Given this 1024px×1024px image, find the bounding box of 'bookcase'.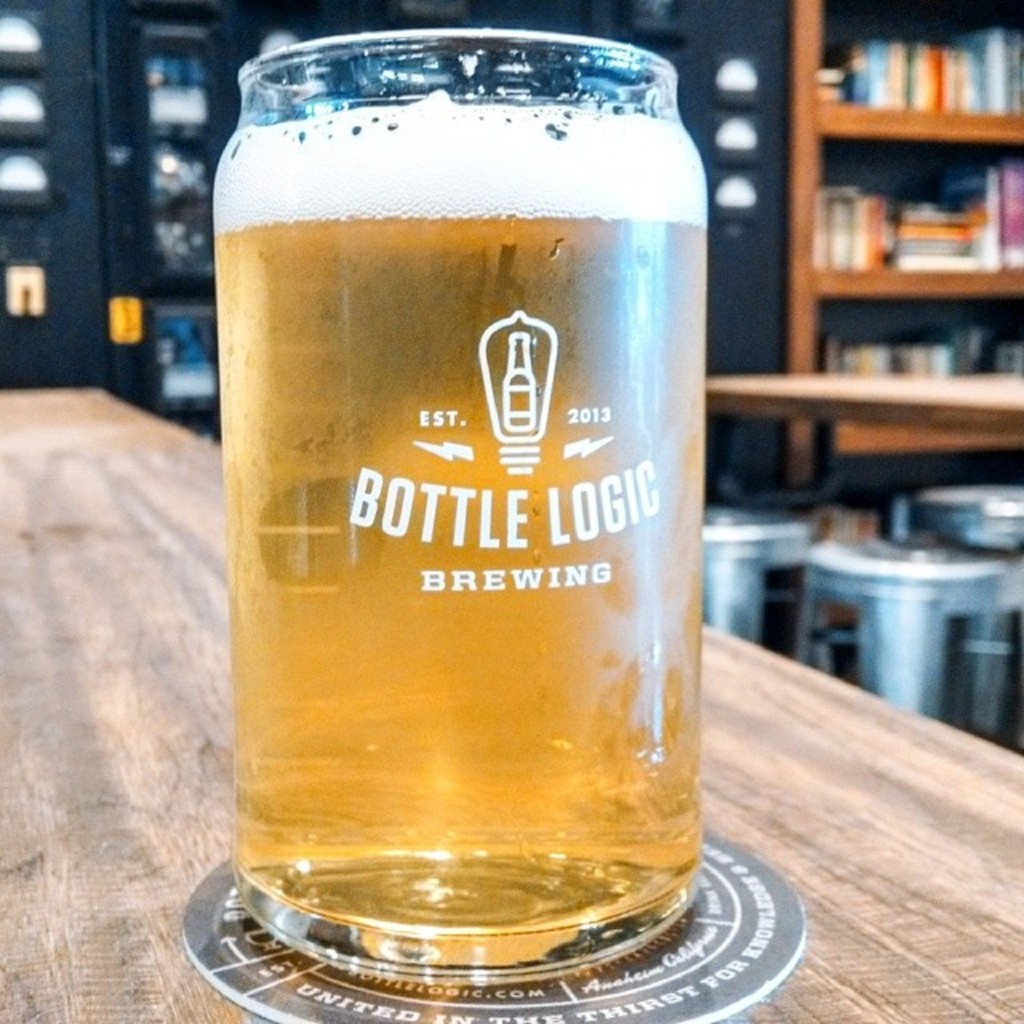
[left=750, top=16, right=1003, bottom=466].
